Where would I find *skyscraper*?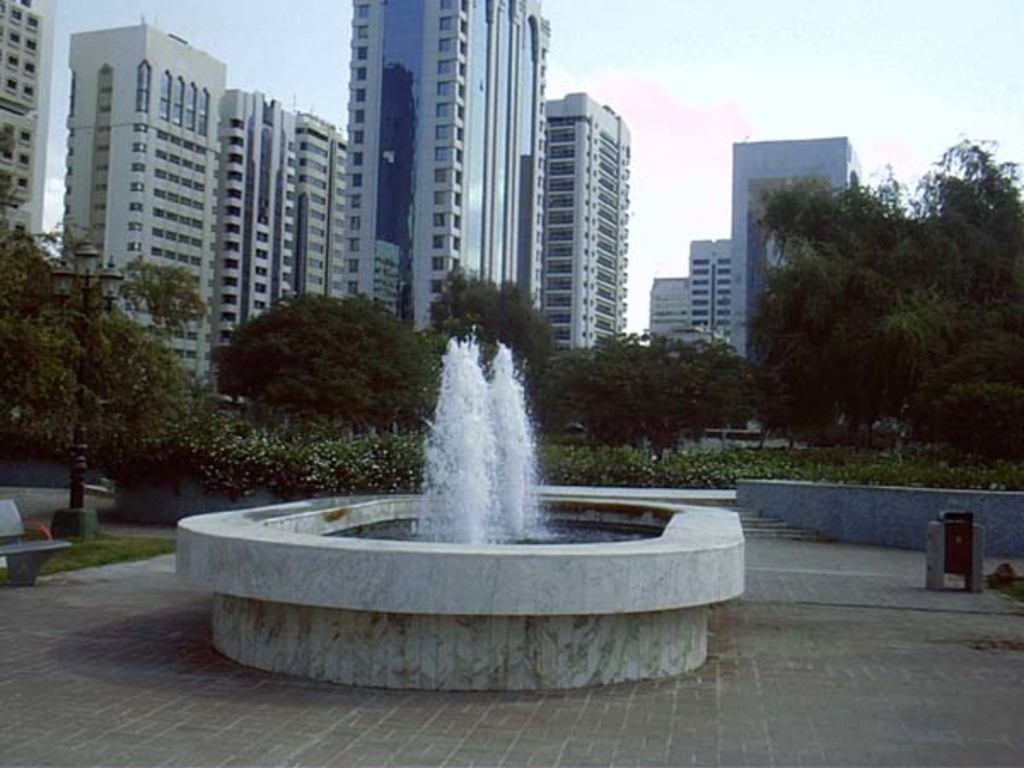
At 340 0 553 353.
